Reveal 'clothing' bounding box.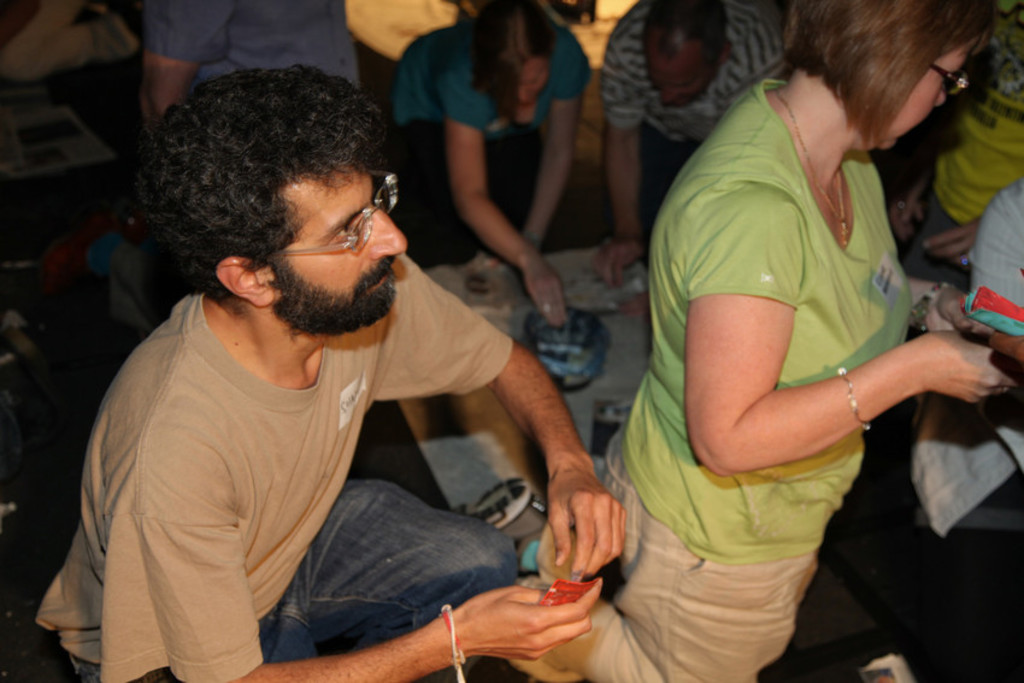
Revealed: (left=390, top=23, right=582, bottom=236).
